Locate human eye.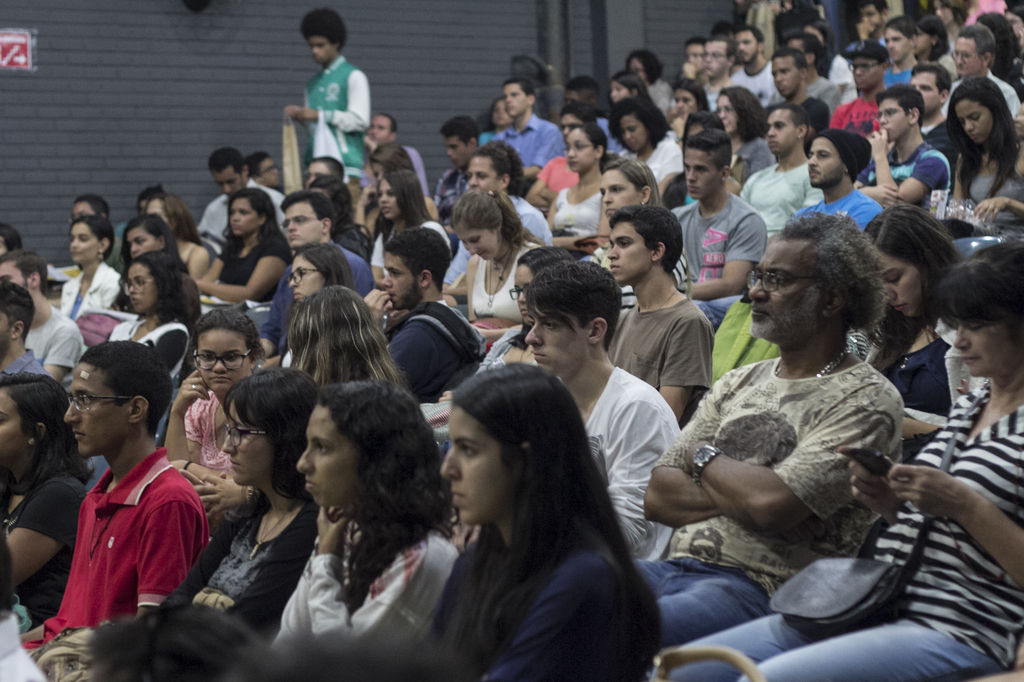
Bounding box: {"x1": 316, "y1": 443, "x2": 334, "y2": 452}.
